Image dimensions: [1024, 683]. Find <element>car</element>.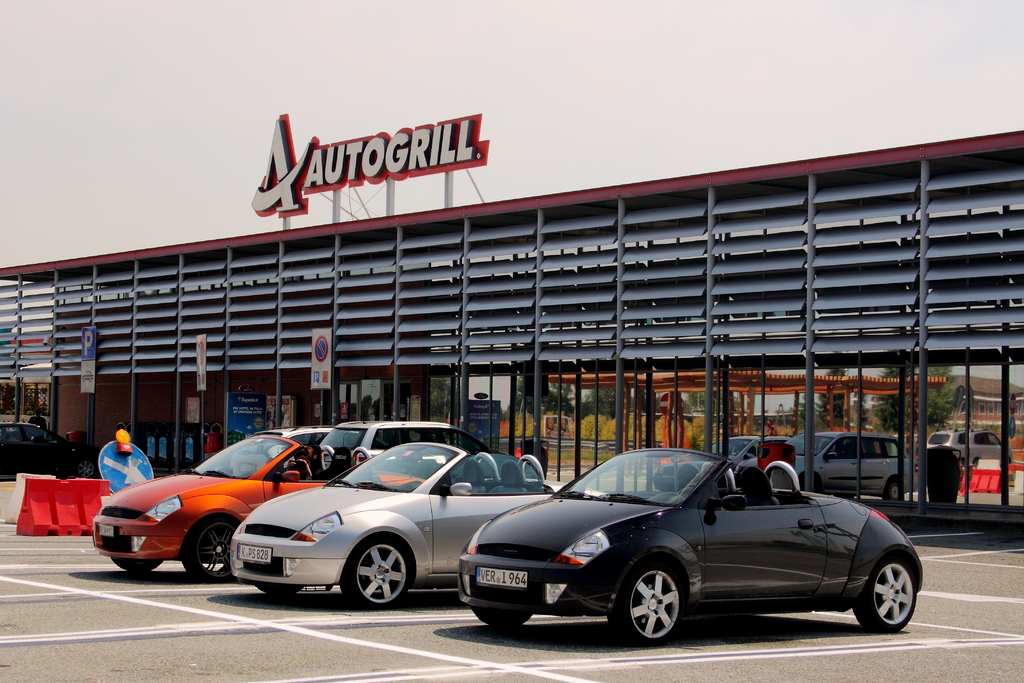
bbox=(929, 432, 1012, 469).
